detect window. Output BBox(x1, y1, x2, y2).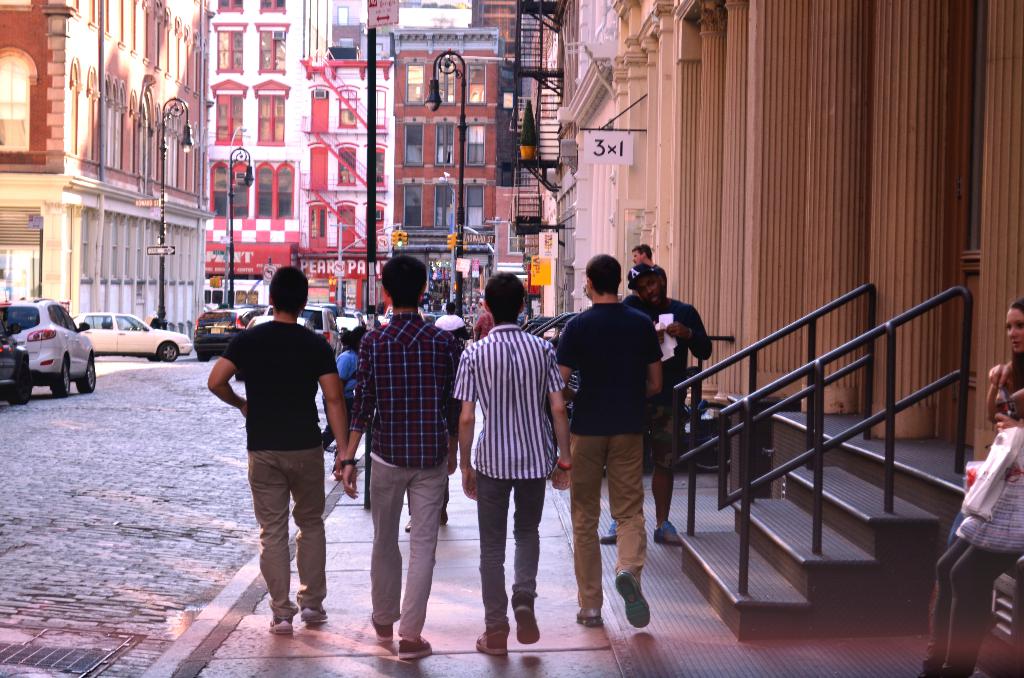
BBox(365, 141, 387, 186).
